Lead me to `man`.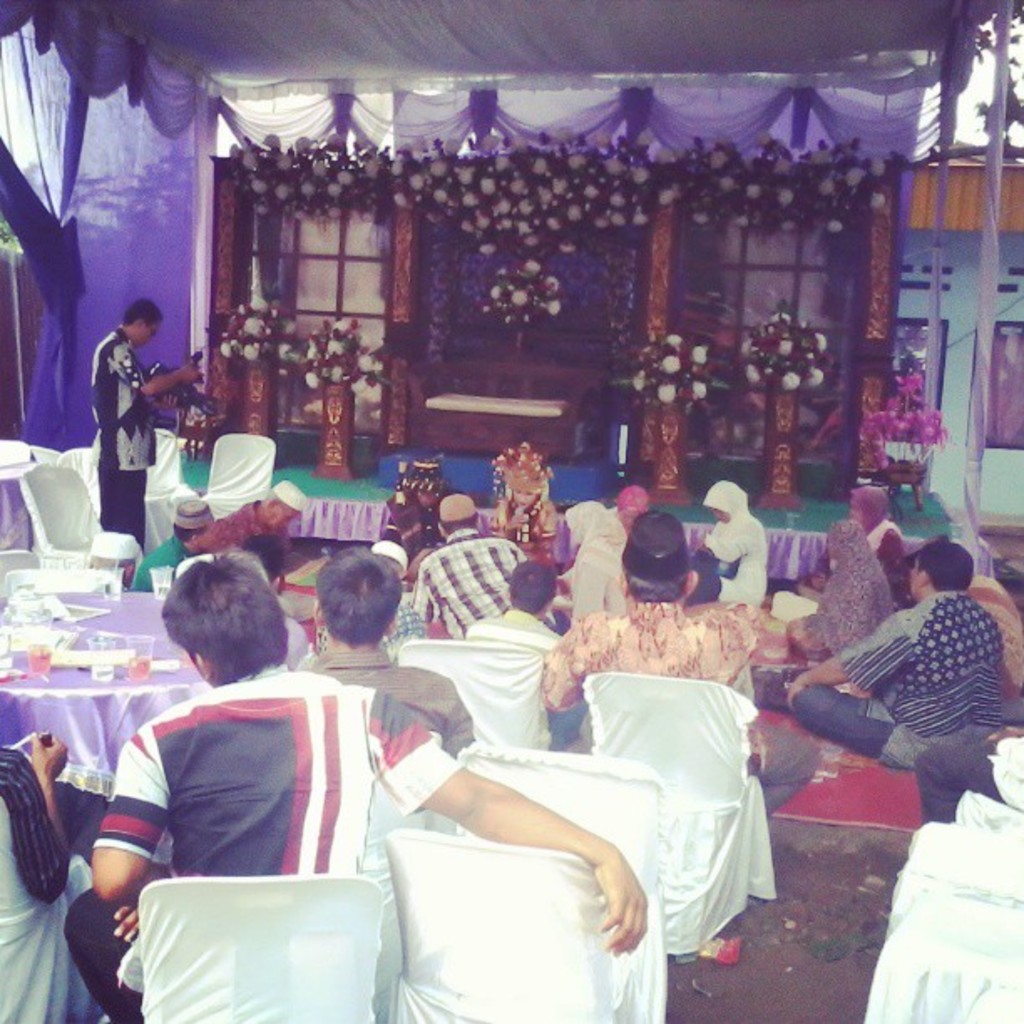
Lead to 786:542:1004:773.
